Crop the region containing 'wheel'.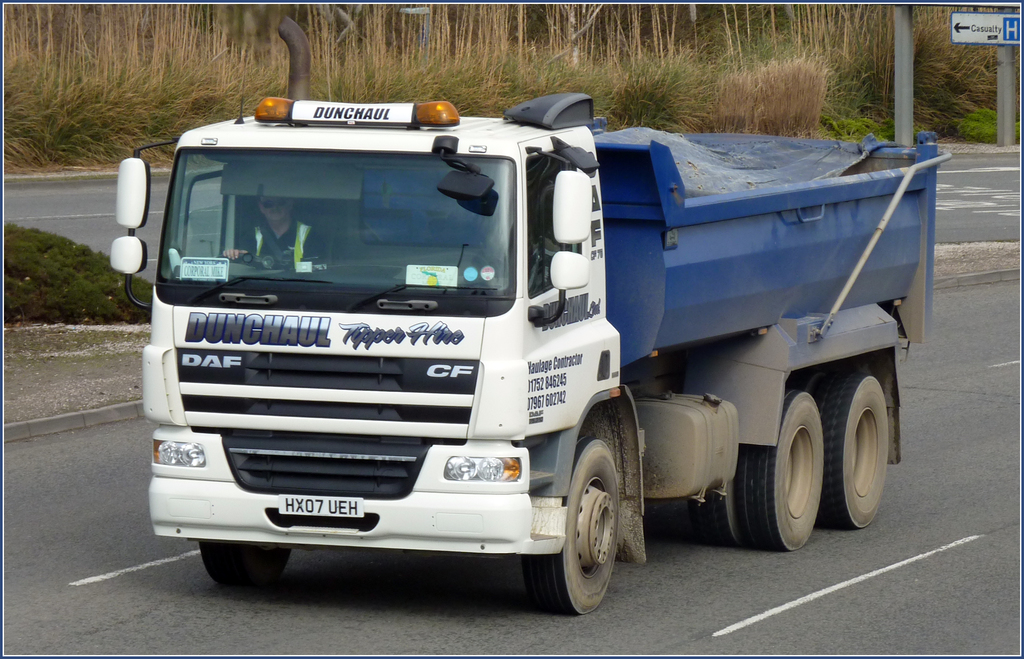
Crop region: crop(742, 390, 823, 555).
